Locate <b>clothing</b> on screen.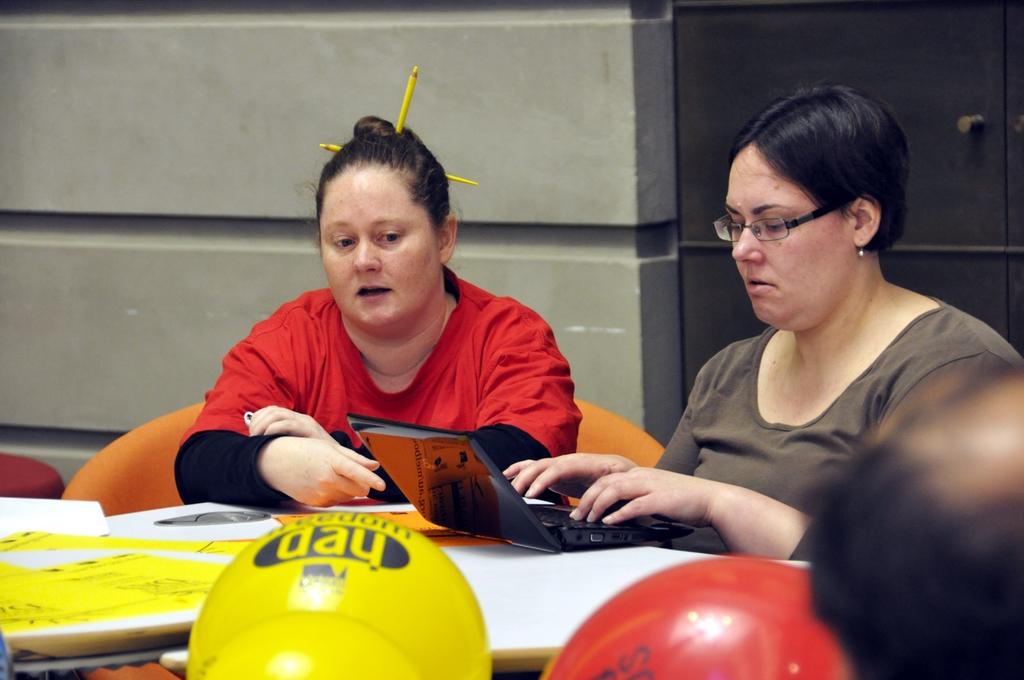
On screen at bbox=[173, 262, 584, 506].
